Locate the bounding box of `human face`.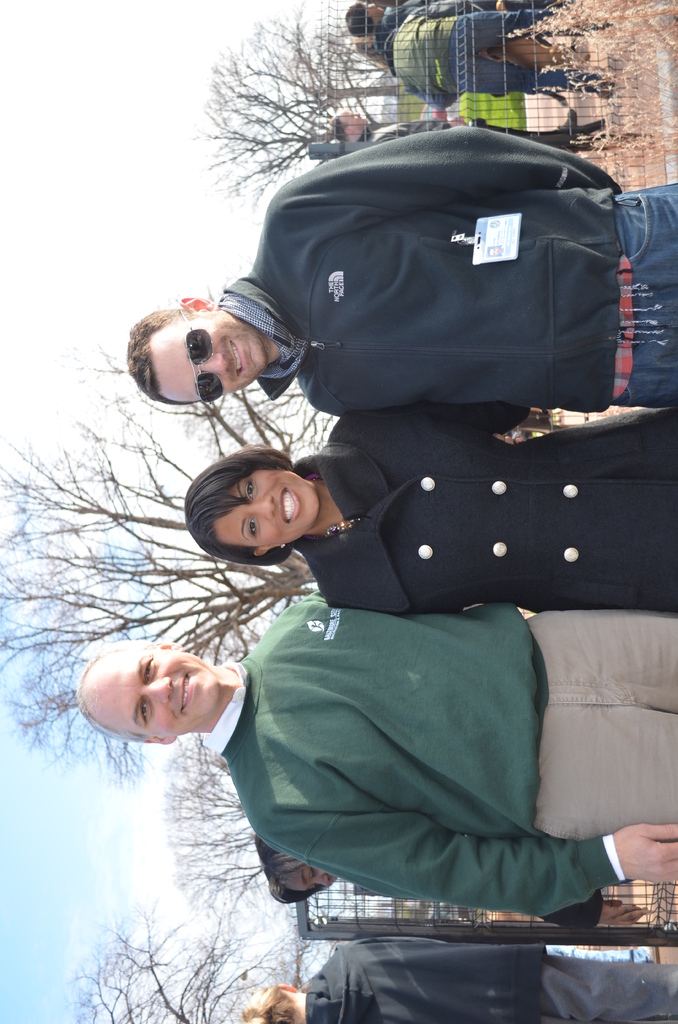
Bounding box: {"x1": 286, "y1": 868, "x2": 337, "y2": 895}.
